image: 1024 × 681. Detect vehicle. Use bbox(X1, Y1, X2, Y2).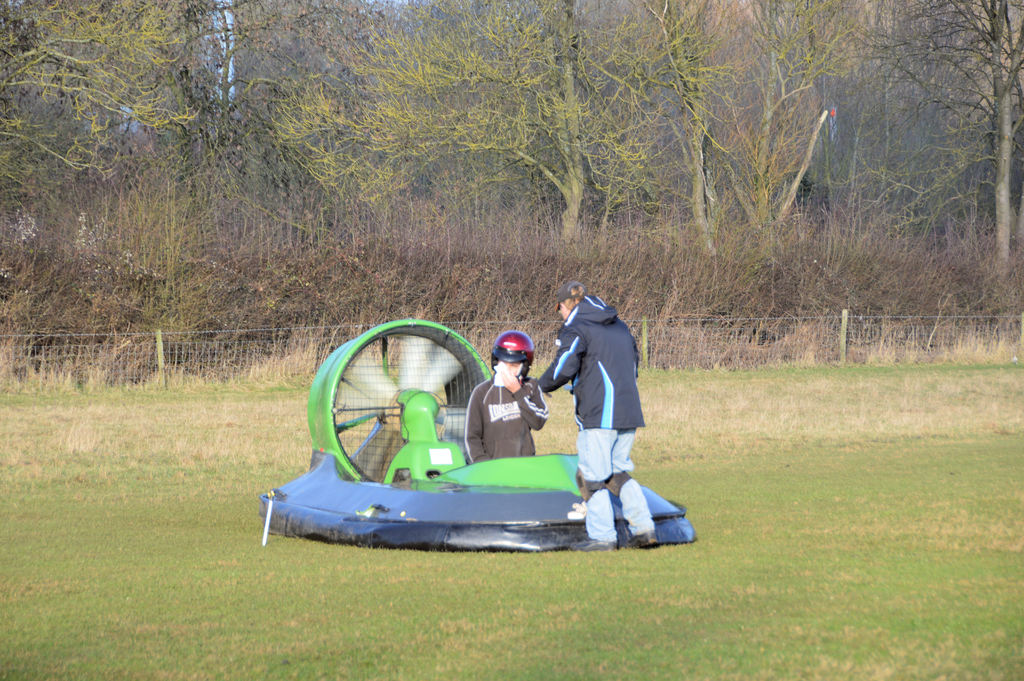
bbox(269, 319, 682, 568).
